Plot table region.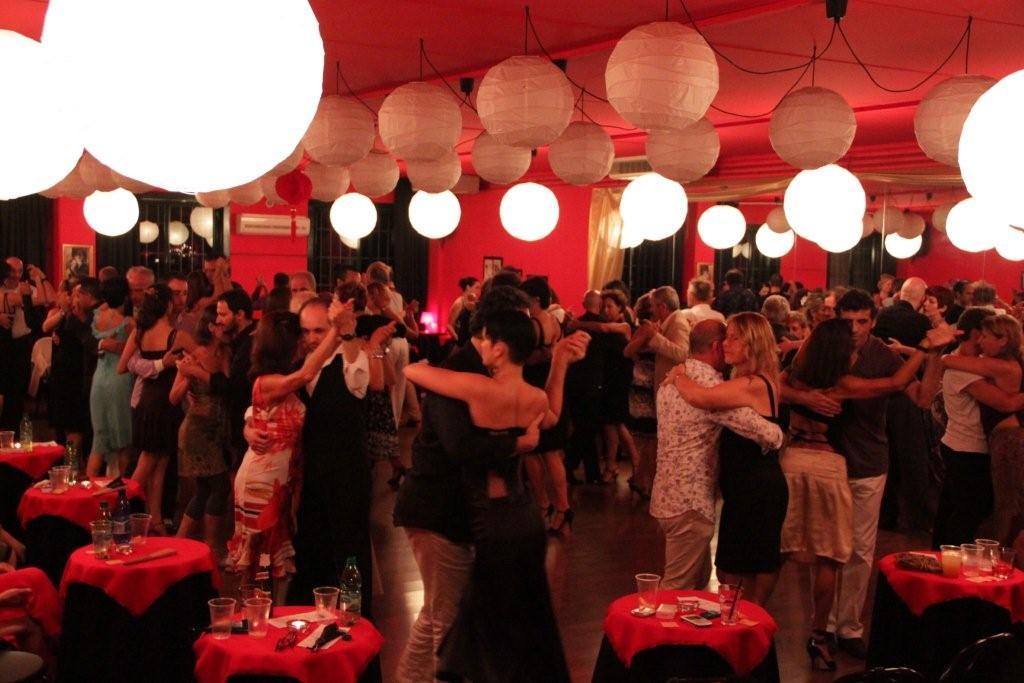
Plotted at left=40, top=521, right=217, bottom=670.
